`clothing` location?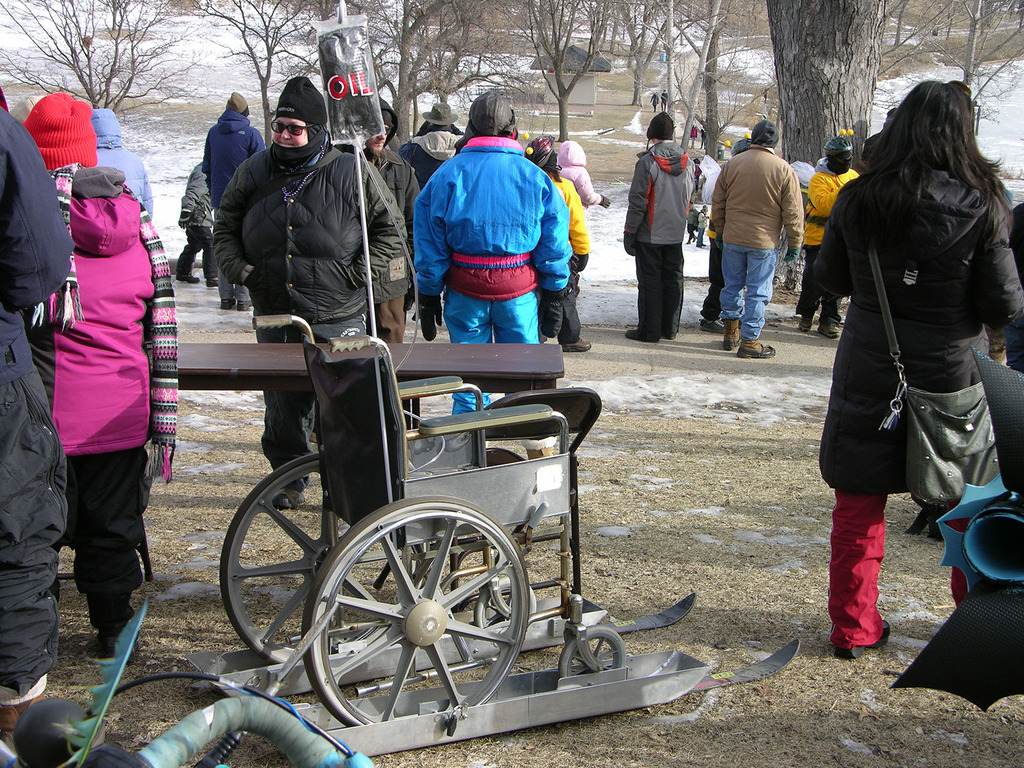
(66, 431, 138, 636)
